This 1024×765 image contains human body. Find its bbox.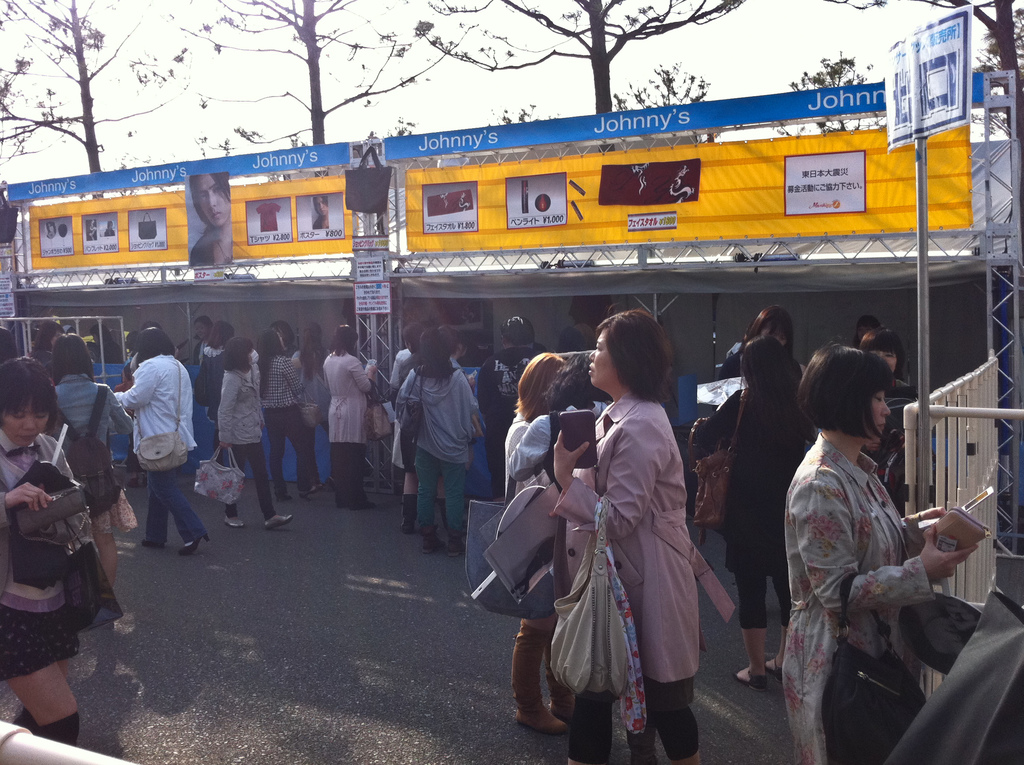
select_region(325, 327, 380, 511).
